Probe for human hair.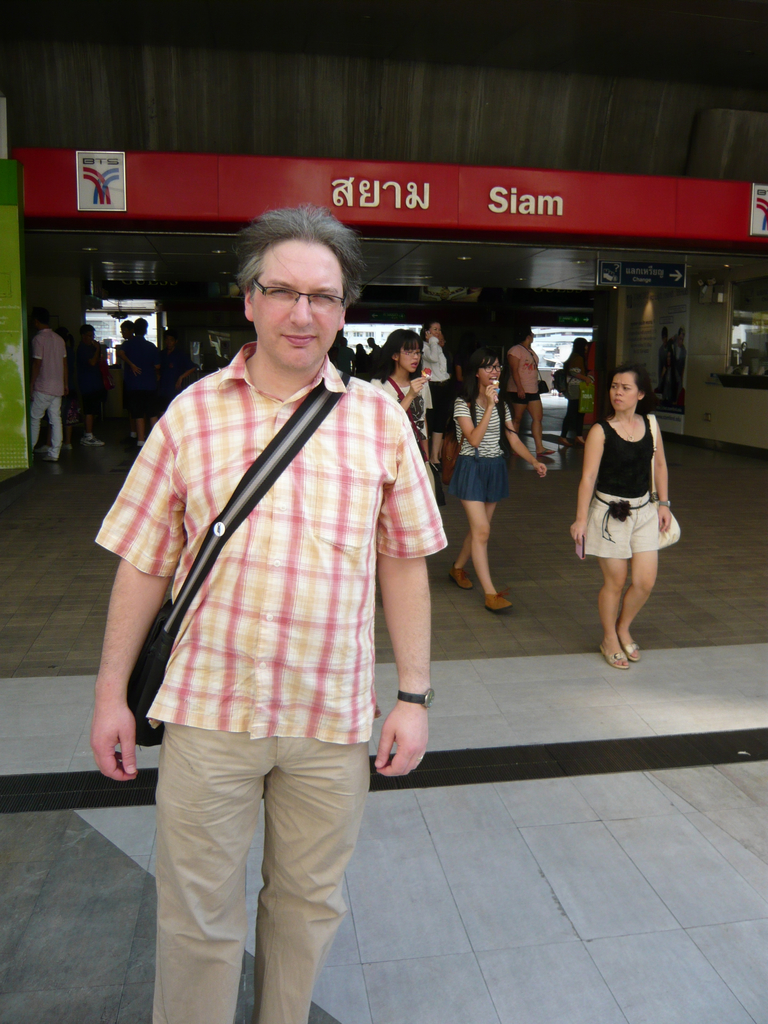
Probe result: l=614, t=364, r=653, b=417.
